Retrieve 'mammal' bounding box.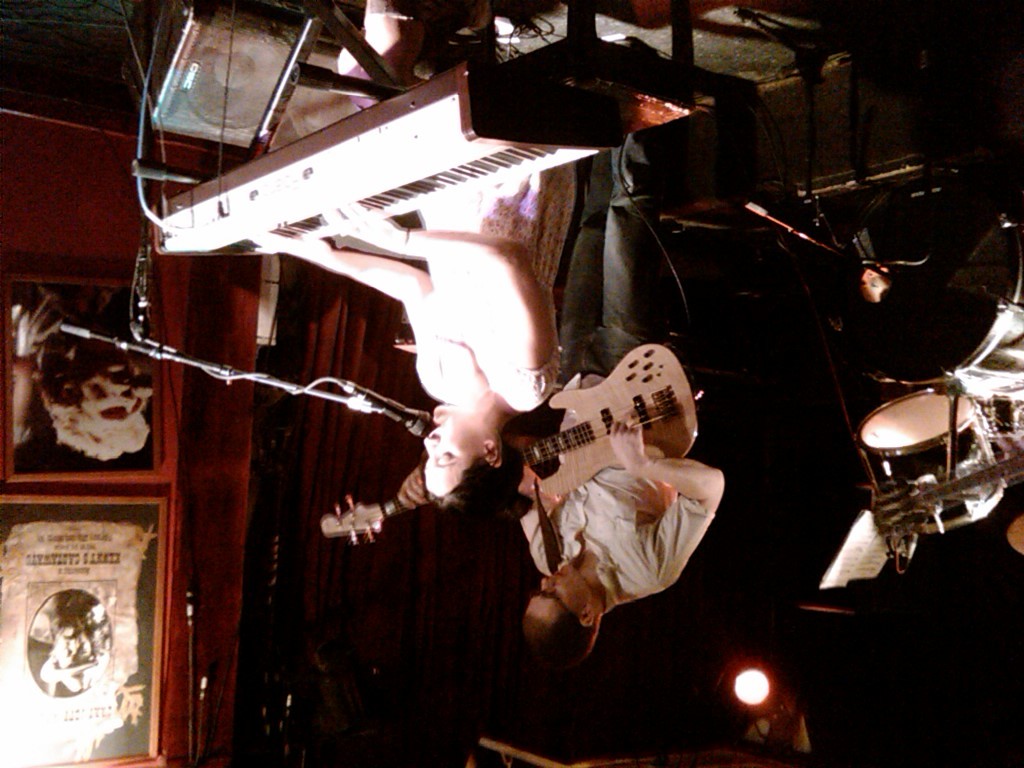
Bounding box: Rect(509, 118, 731, 678).
